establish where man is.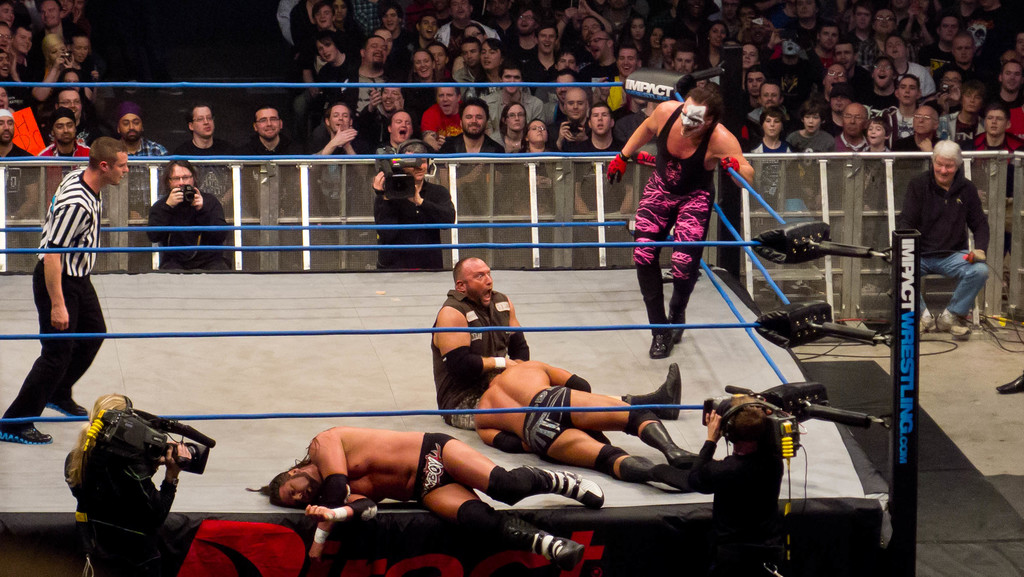
Established at <region>171, 103, 241, 200</region>.
